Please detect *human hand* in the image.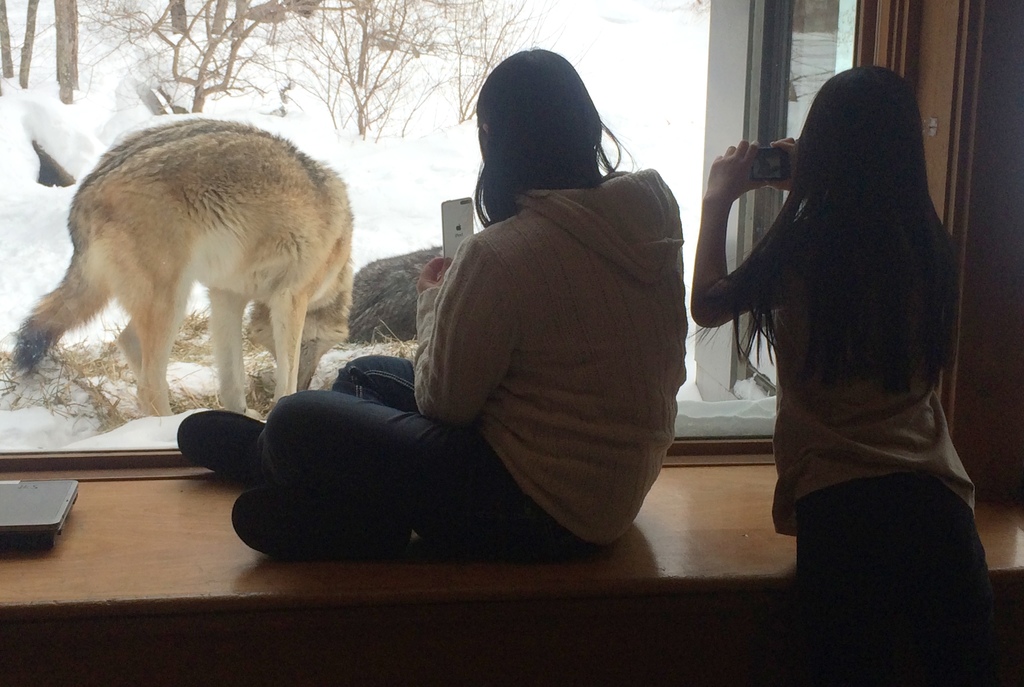
select_region(415, 254, 452, 296).
